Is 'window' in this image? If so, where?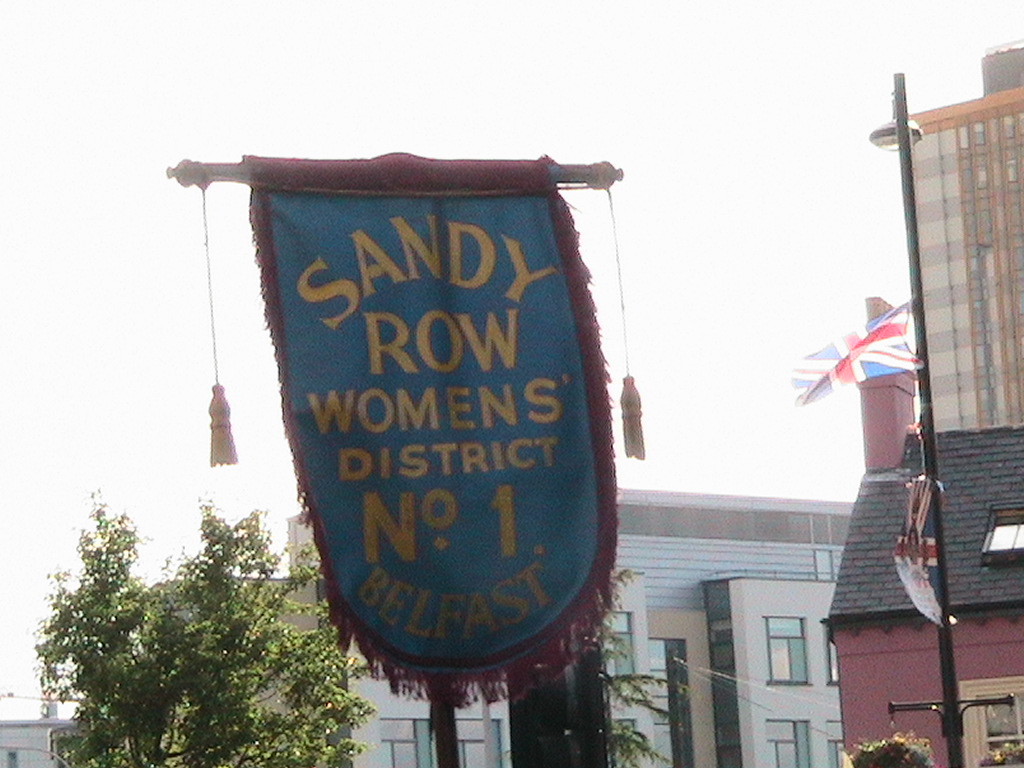
Yes, at [x1=759, y1=713, x2=814, y2=767].
